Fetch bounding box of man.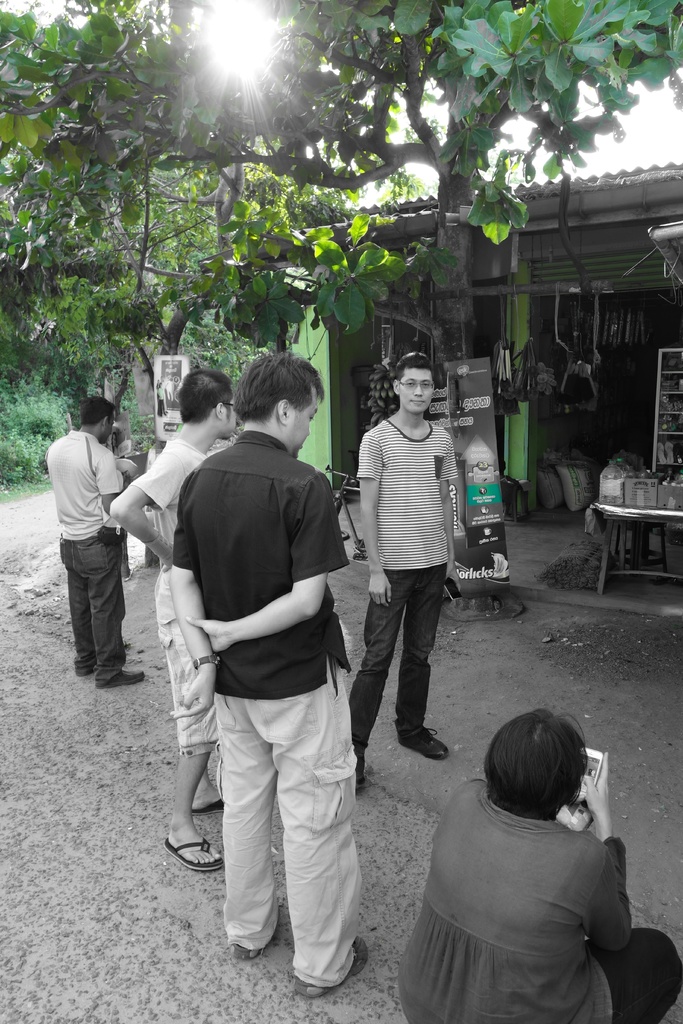
Bbox: [left=160, top=376, right=171, bottom=411].
